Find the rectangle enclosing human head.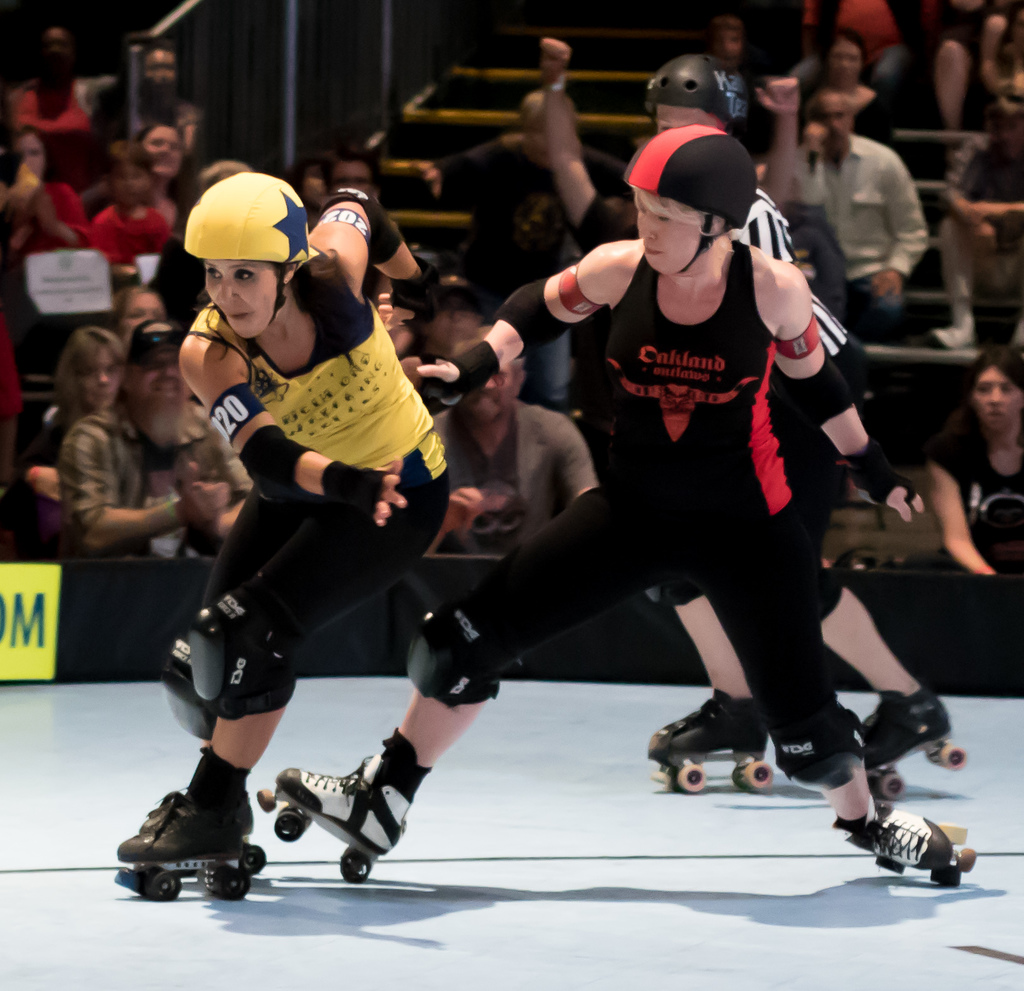
711/12/745/63.
